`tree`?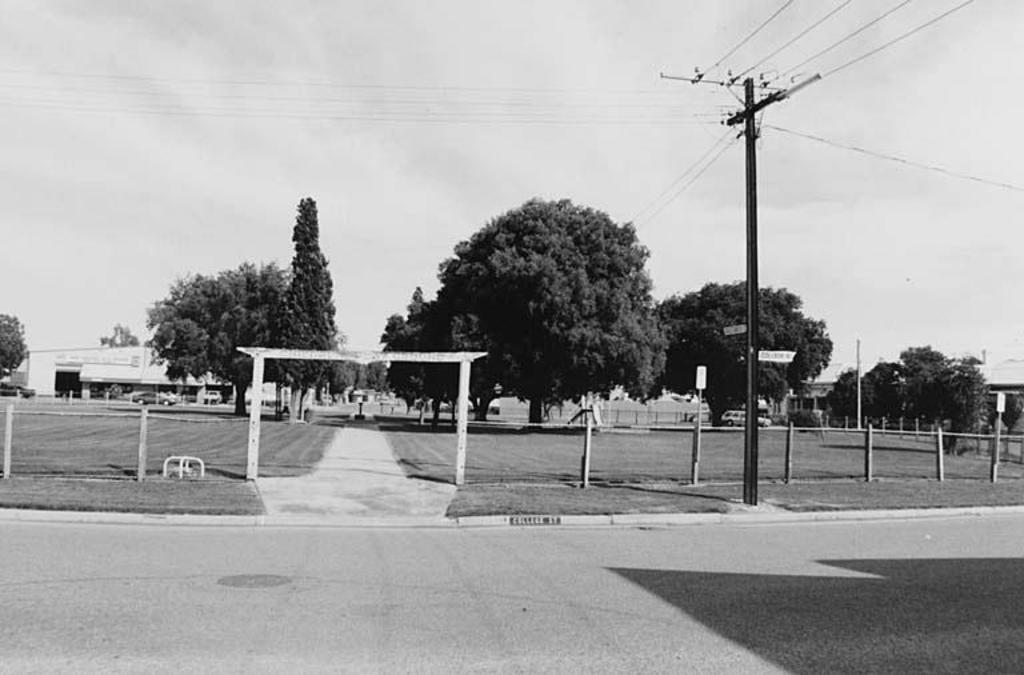
Rect(895, 344, 959, 434)
